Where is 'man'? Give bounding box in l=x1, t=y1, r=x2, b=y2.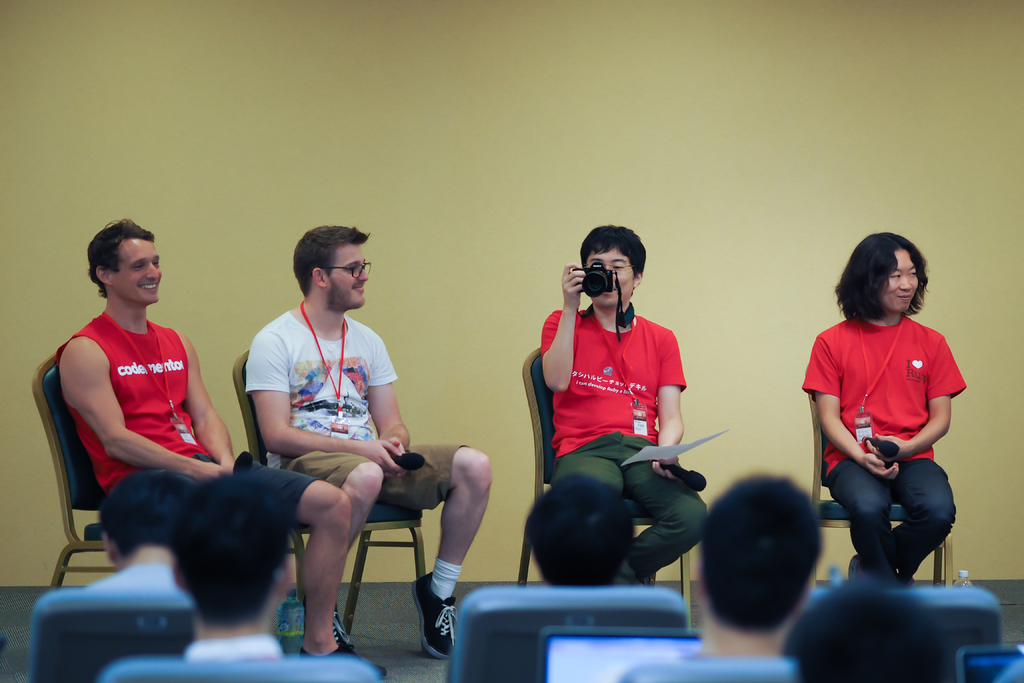
l=801, t=230, r=964, b=584.
